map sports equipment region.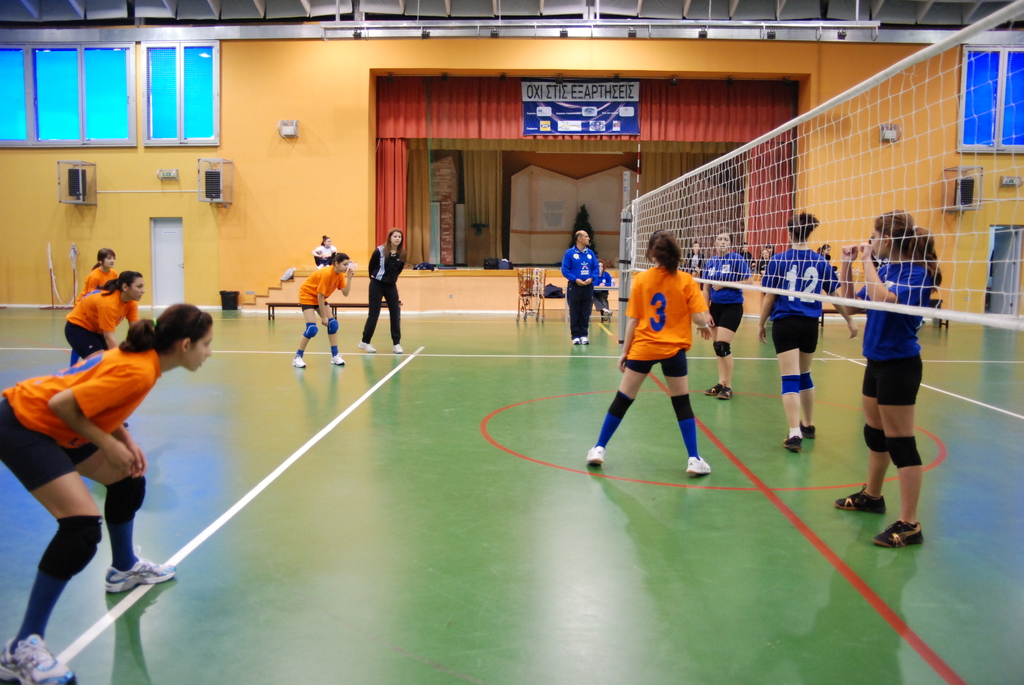
Mapped to <bbox>0, 634, 74, 684</bbox>.
